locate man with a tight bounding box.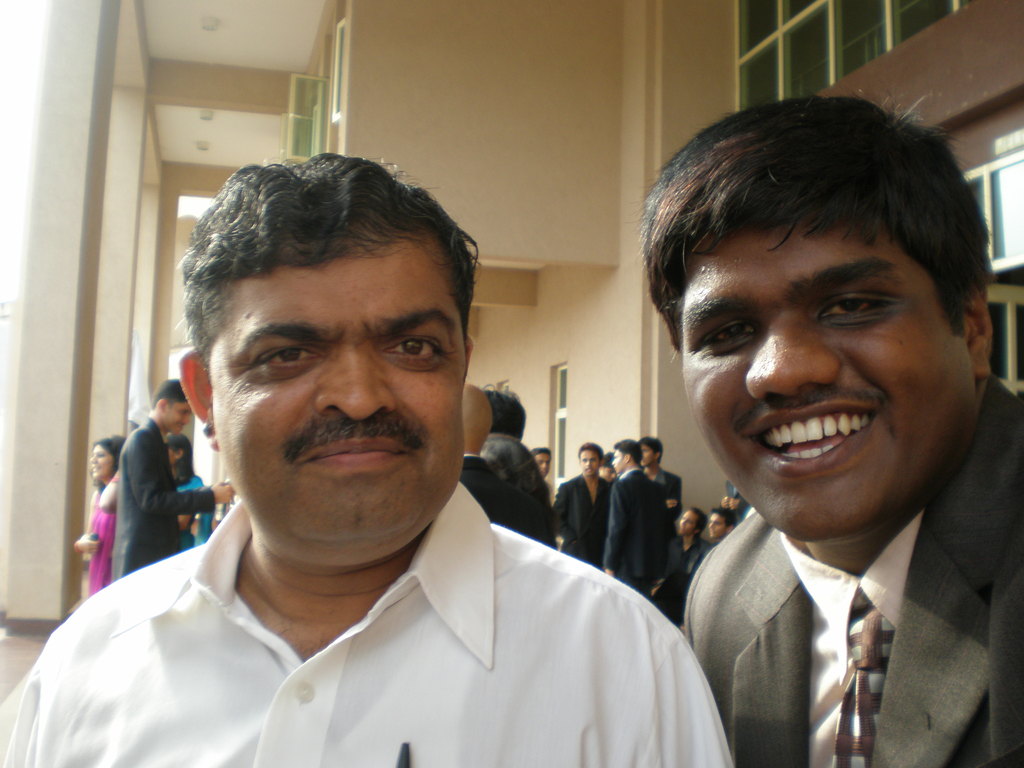
rect(629, 93, 1023, 767).
